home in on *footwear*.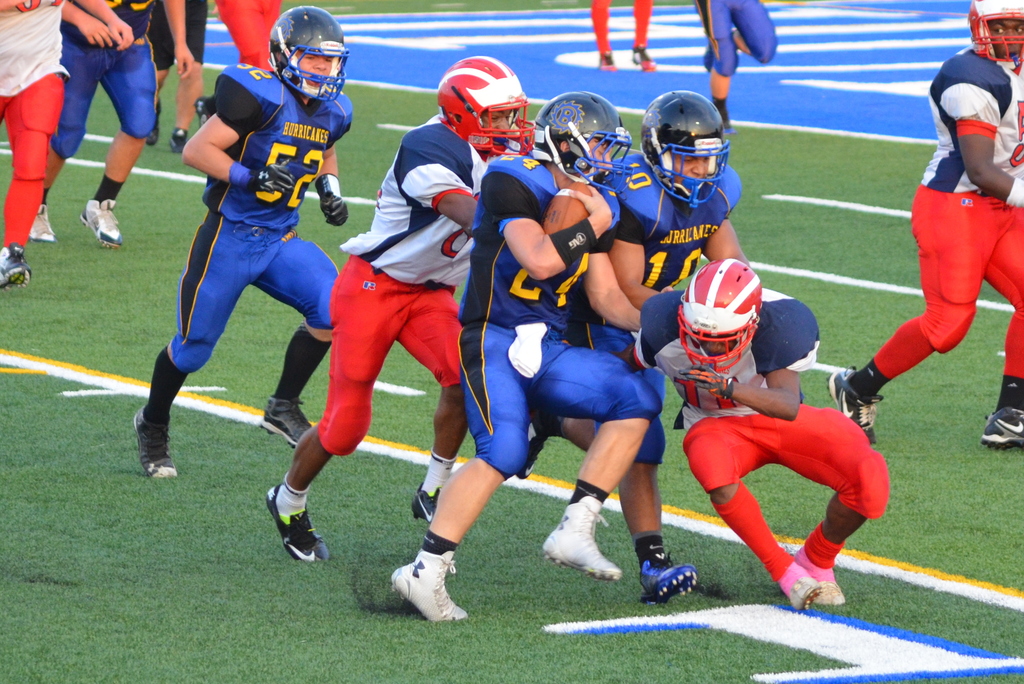
Homed in at x1=266, y1=480, x2=331, y2=565.
